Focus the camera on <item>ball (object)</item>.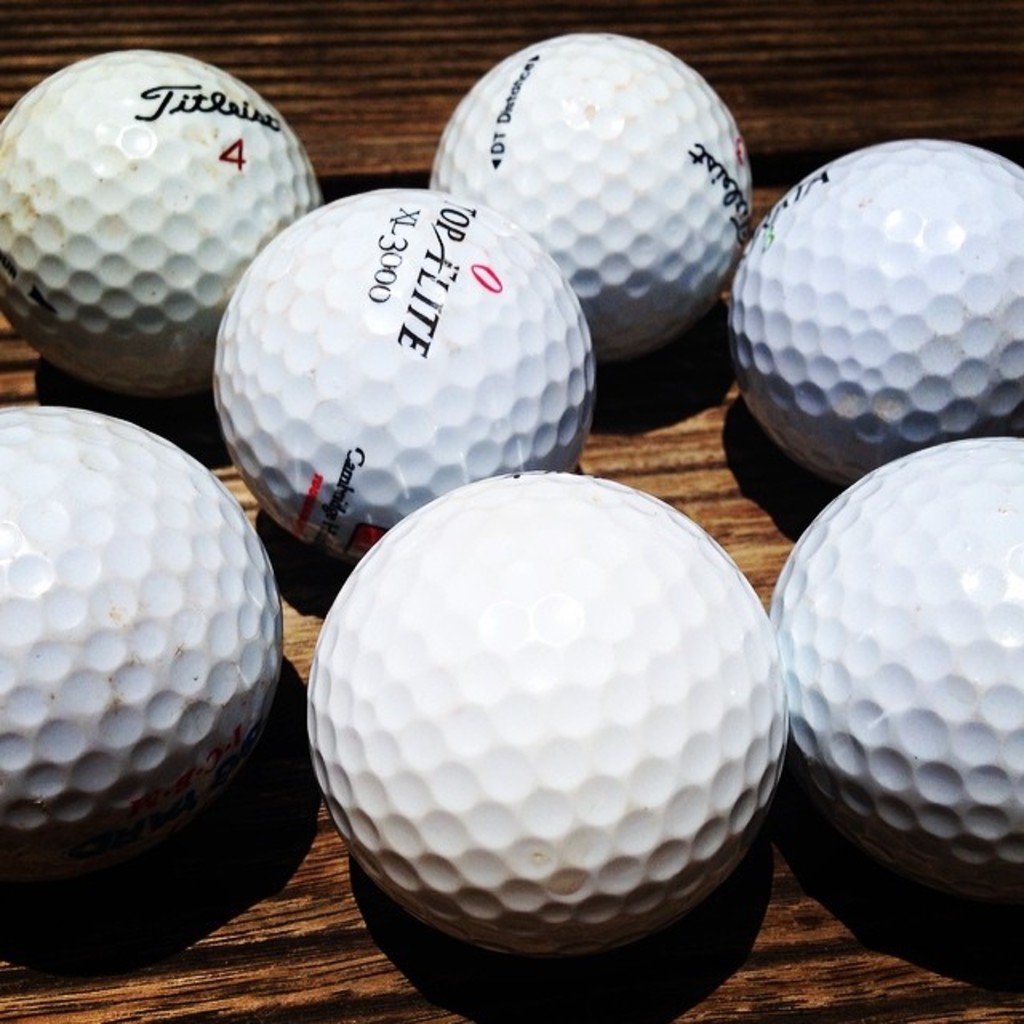
Focus region: crop(307, 466, 792, 962).
